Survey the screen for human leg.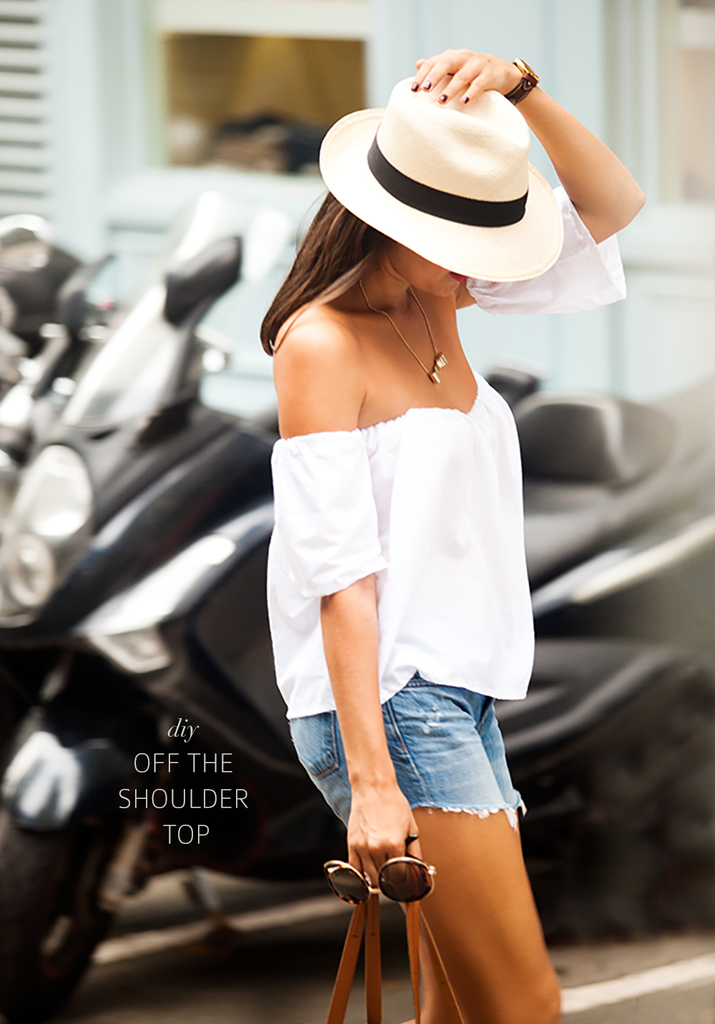
Survey found: region(413, 806, 557, 1023).
